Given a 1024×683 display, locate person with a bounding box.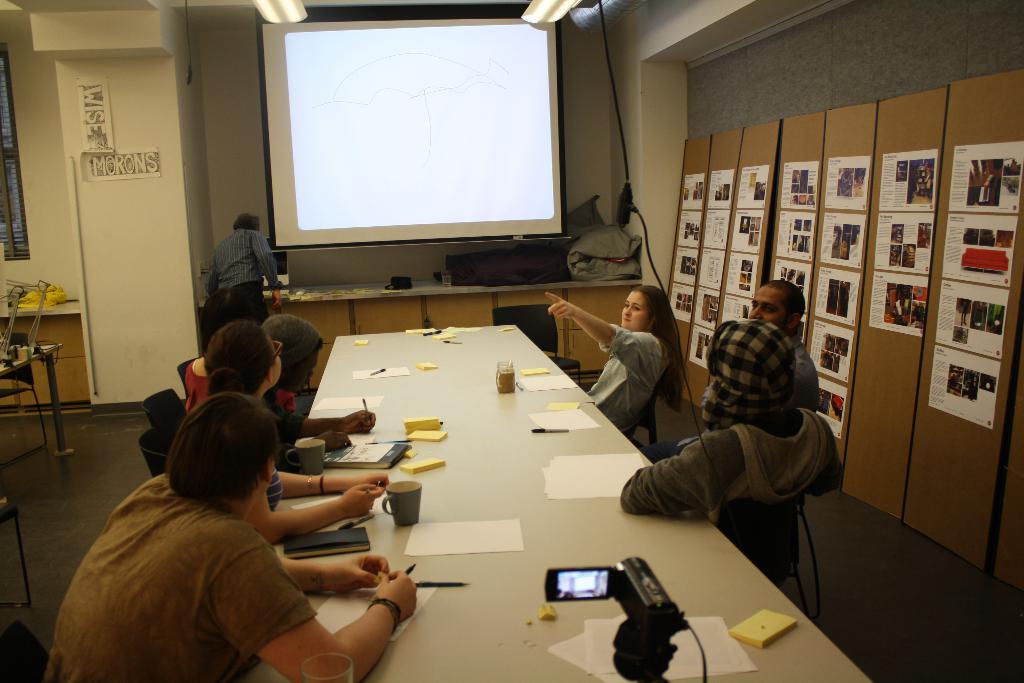
Located: [204,211,283,325].
